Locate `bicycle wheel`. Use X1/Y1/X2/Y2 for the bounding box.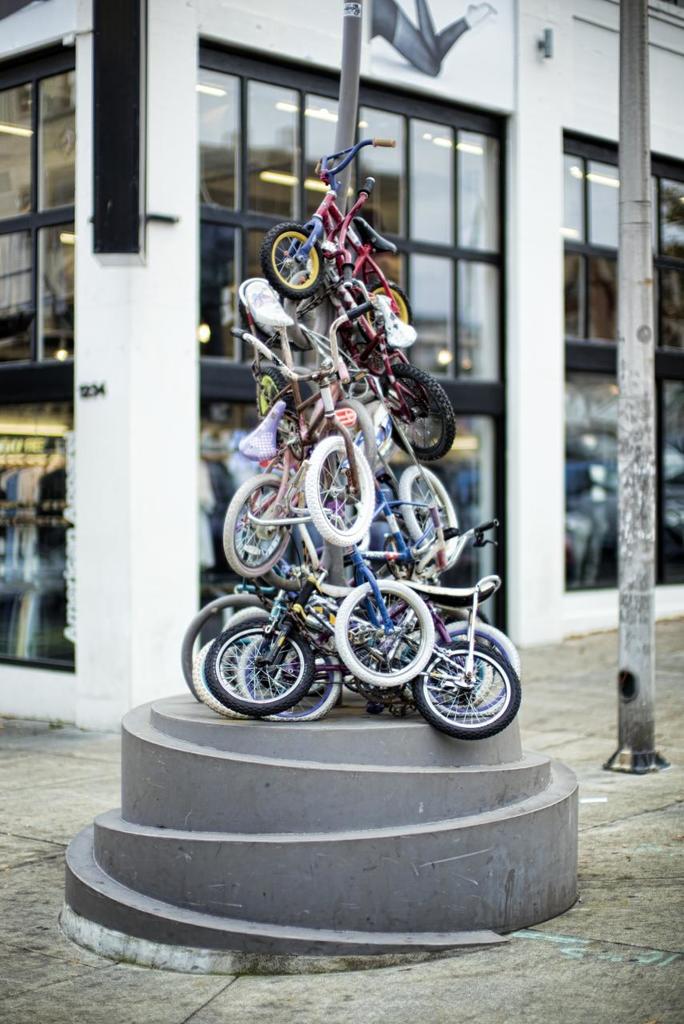
254/362/293/452.
